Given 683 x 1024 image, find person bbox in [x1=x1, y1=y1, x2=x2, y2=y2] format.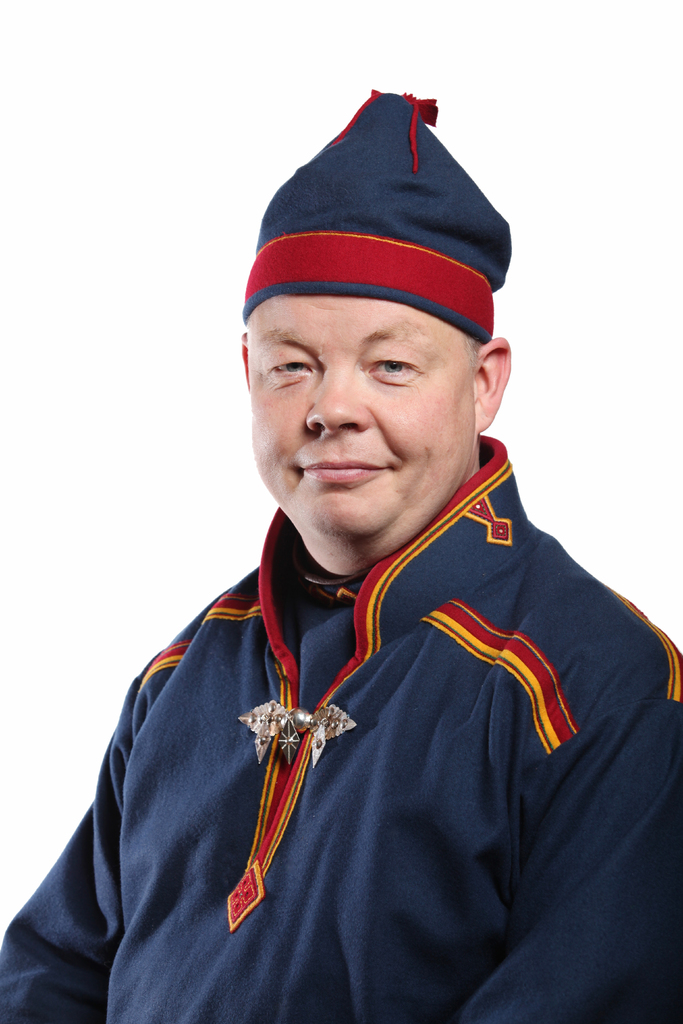
[x1=47, y1=84, x2=679, y2=1009].
